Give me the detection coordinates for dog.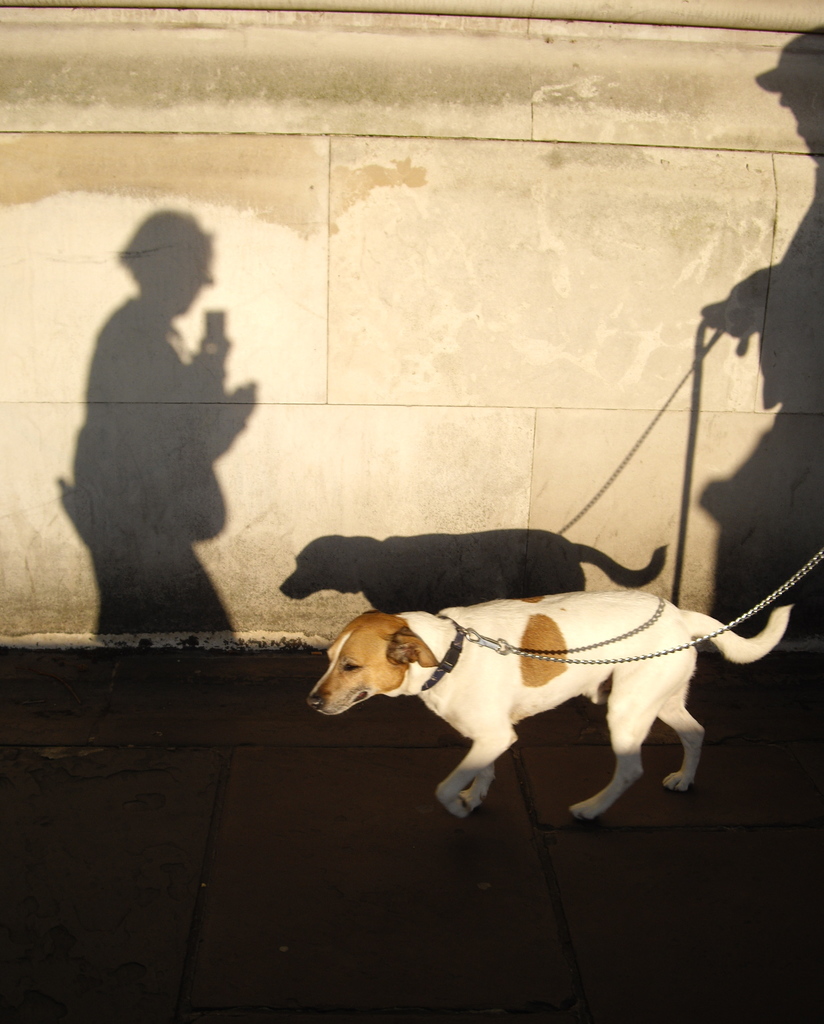
left=309, top=584, right=796, bottom=818.
